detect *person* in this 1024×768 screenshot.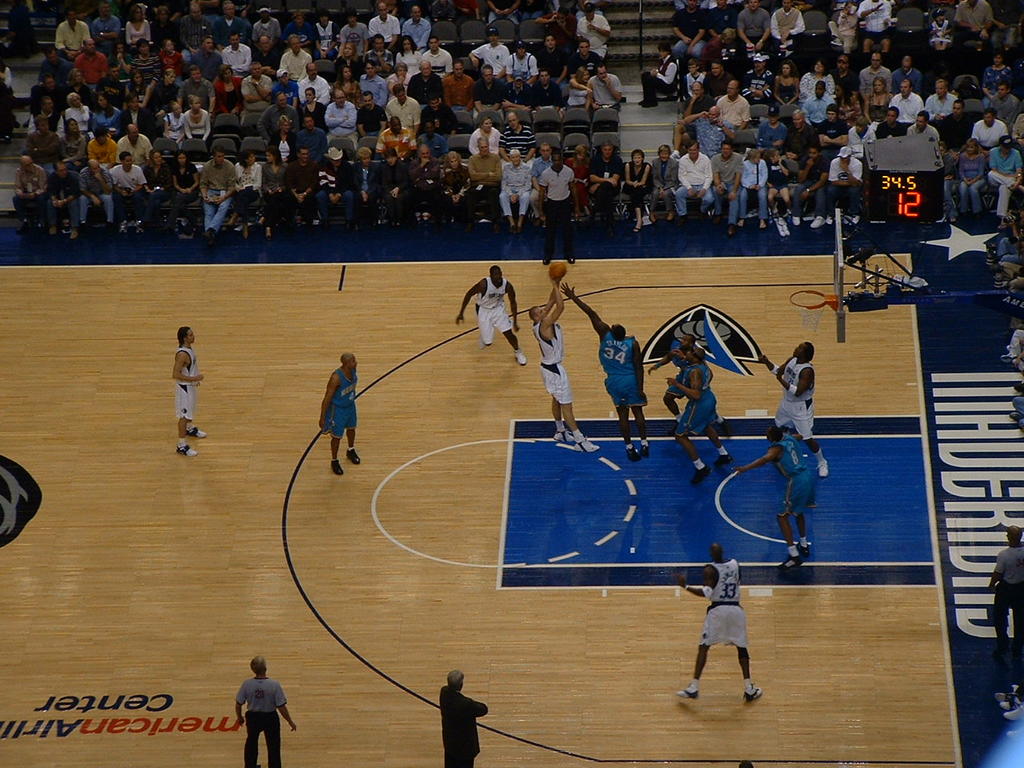
Detection: locate(938, 95, 974, 148).
